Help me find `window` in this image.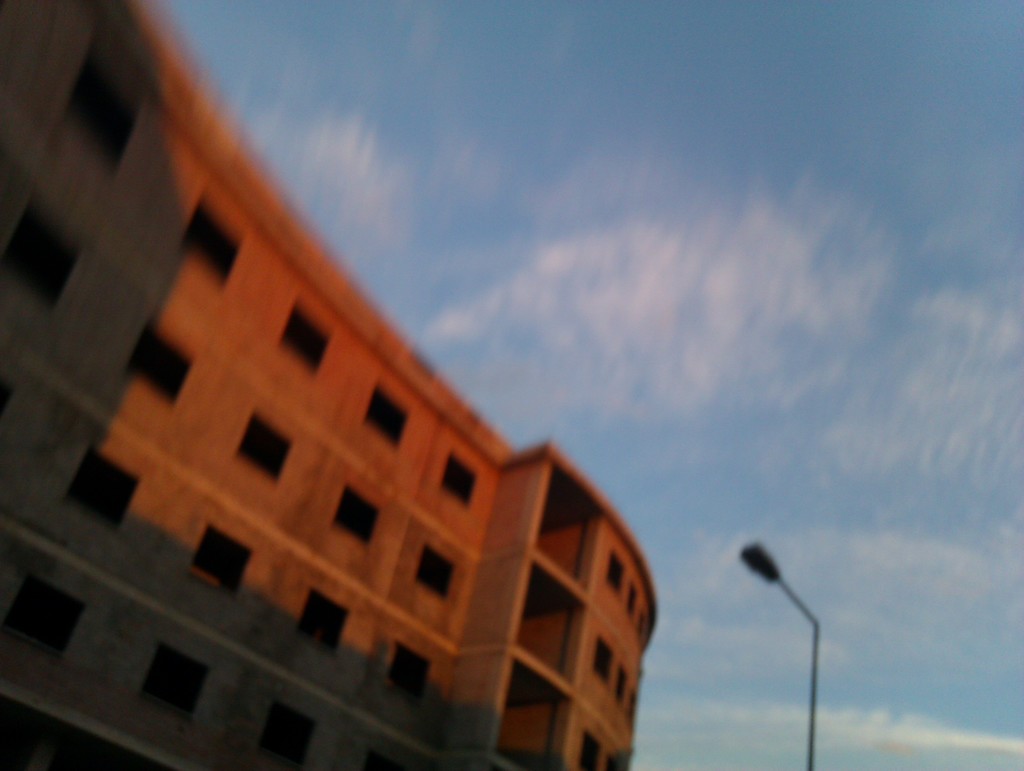
Found it: 269 702 320 770.
